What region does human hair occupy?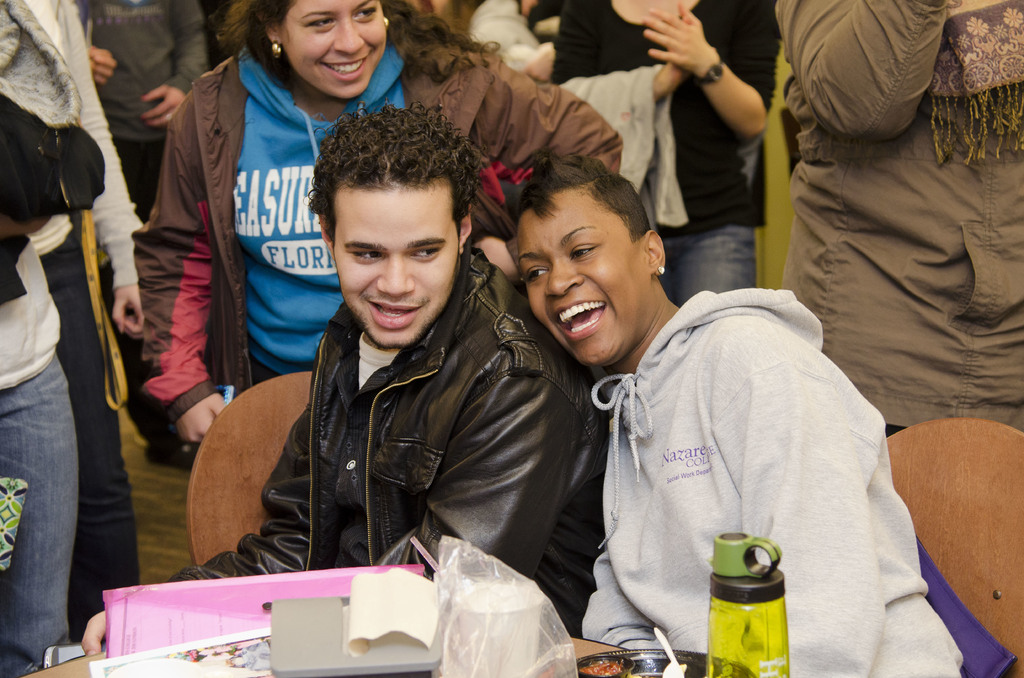
pyautogui.locateOnScreen(510, 151, 652, 251).
